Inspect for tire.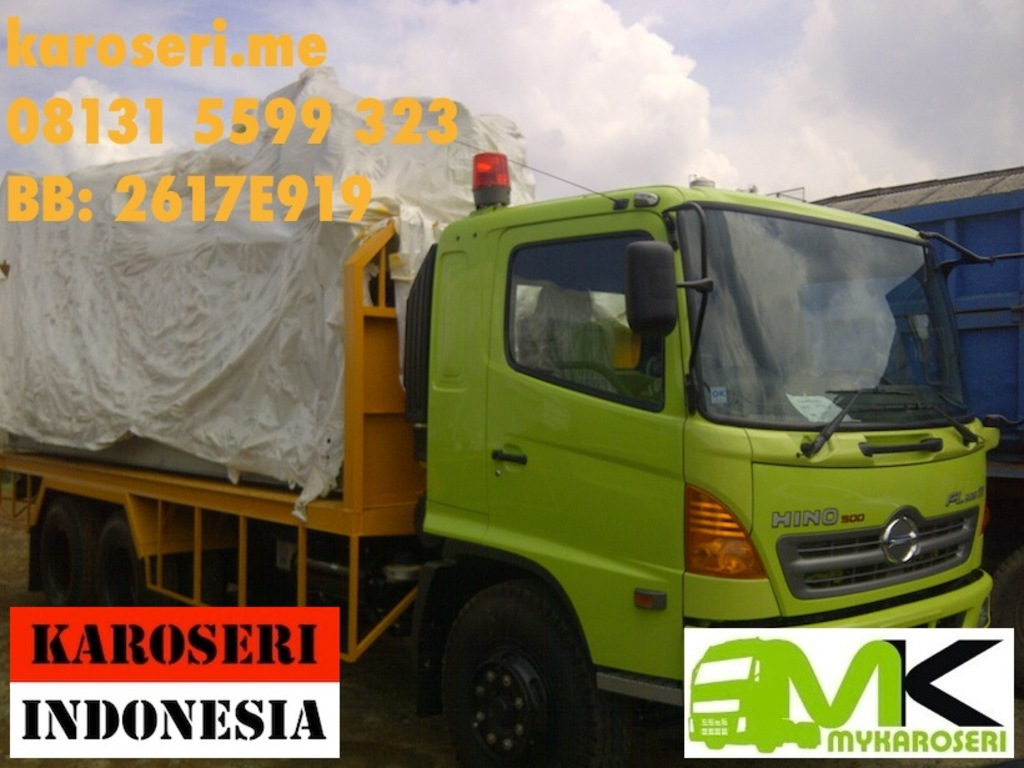
Inspection: rect(31, 502, 97, 609).
